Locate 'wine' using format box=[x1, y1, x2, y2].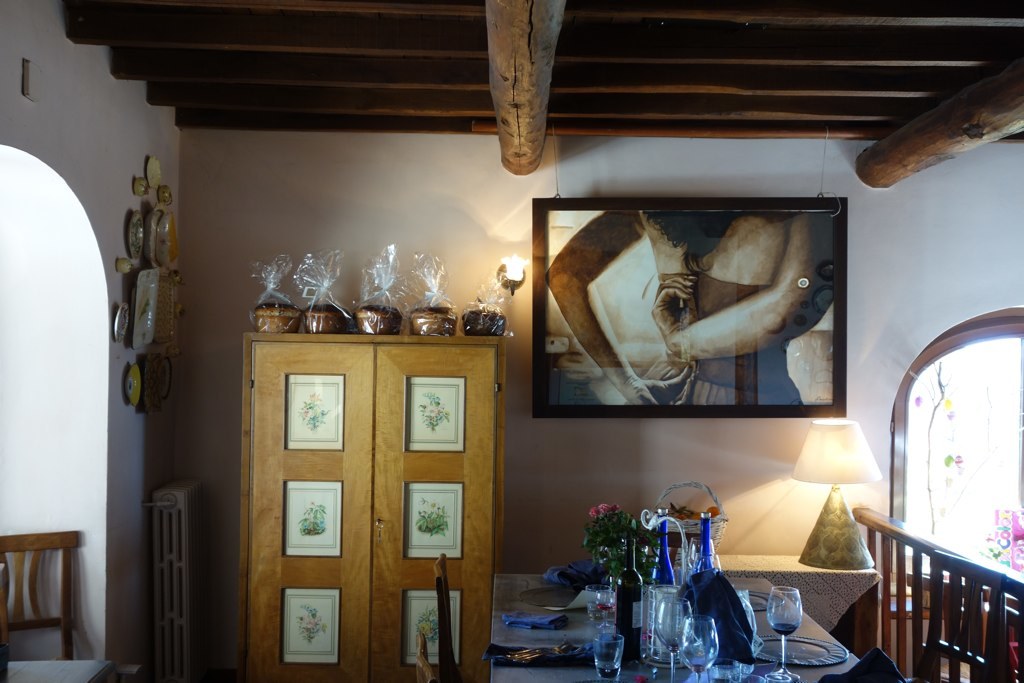
box=[767, 622, 796, 639].
